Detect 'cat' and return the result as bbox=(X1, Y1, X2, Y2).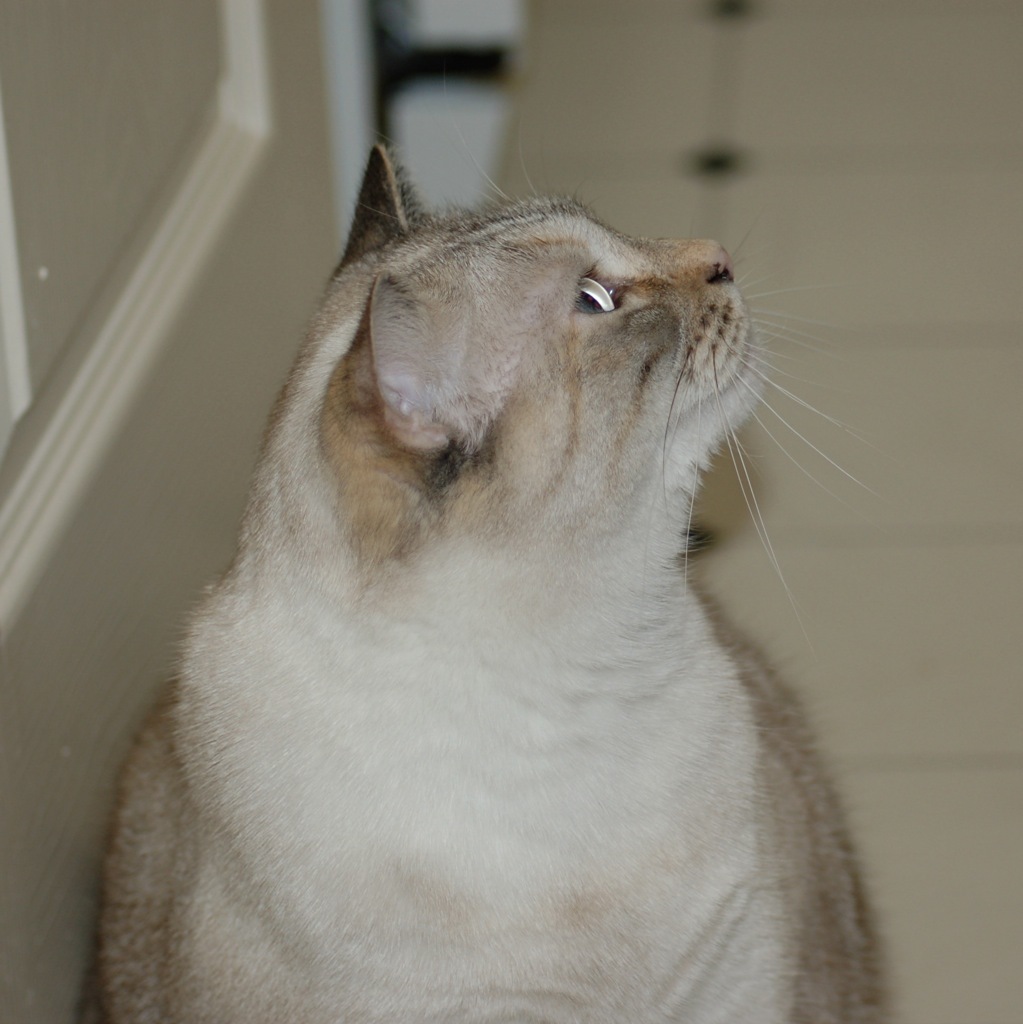
bbox=(81, 140, 882, 1023).
